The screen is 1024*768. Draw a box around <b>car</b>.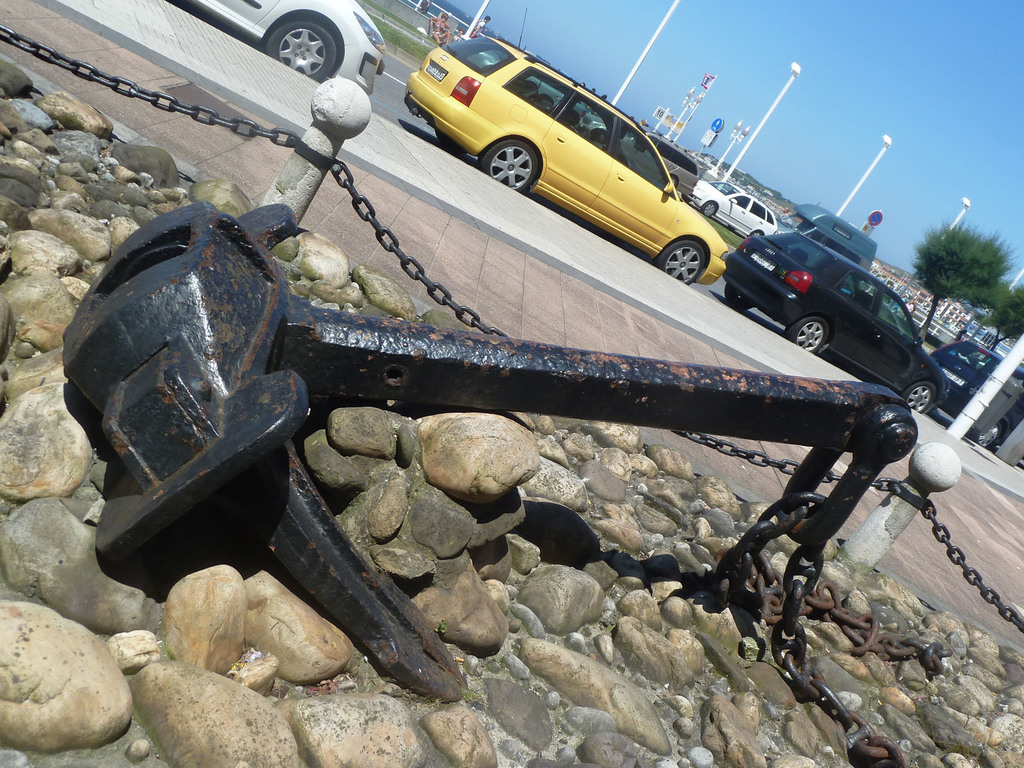
locate(185, 0, 387, 85).
